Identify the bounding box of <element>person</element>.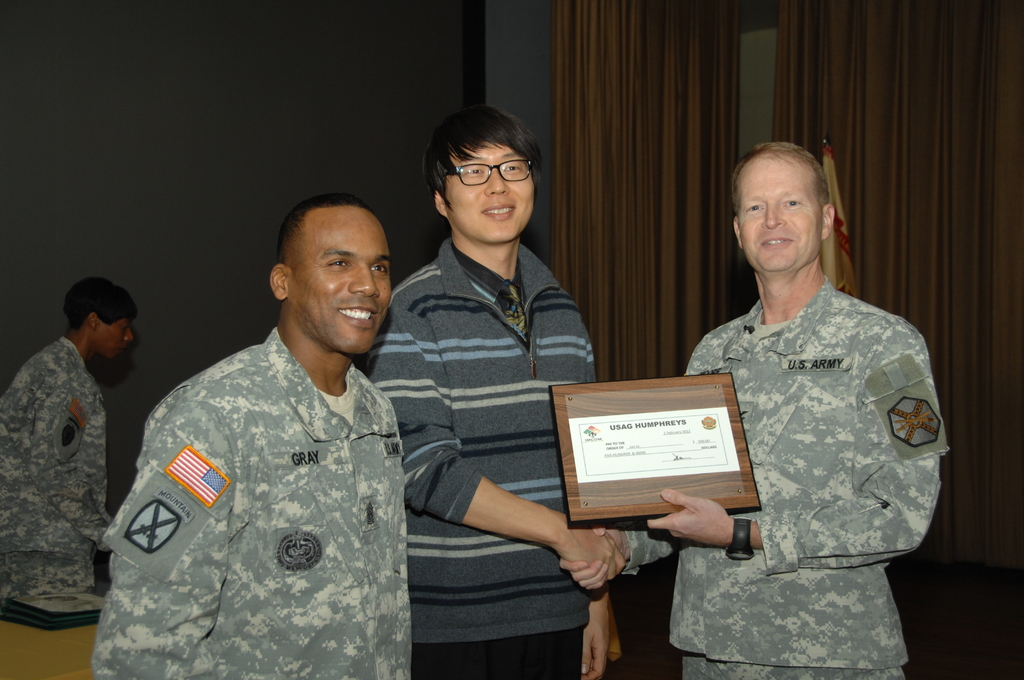
left=86, top=191, right=414, bottom=679.
